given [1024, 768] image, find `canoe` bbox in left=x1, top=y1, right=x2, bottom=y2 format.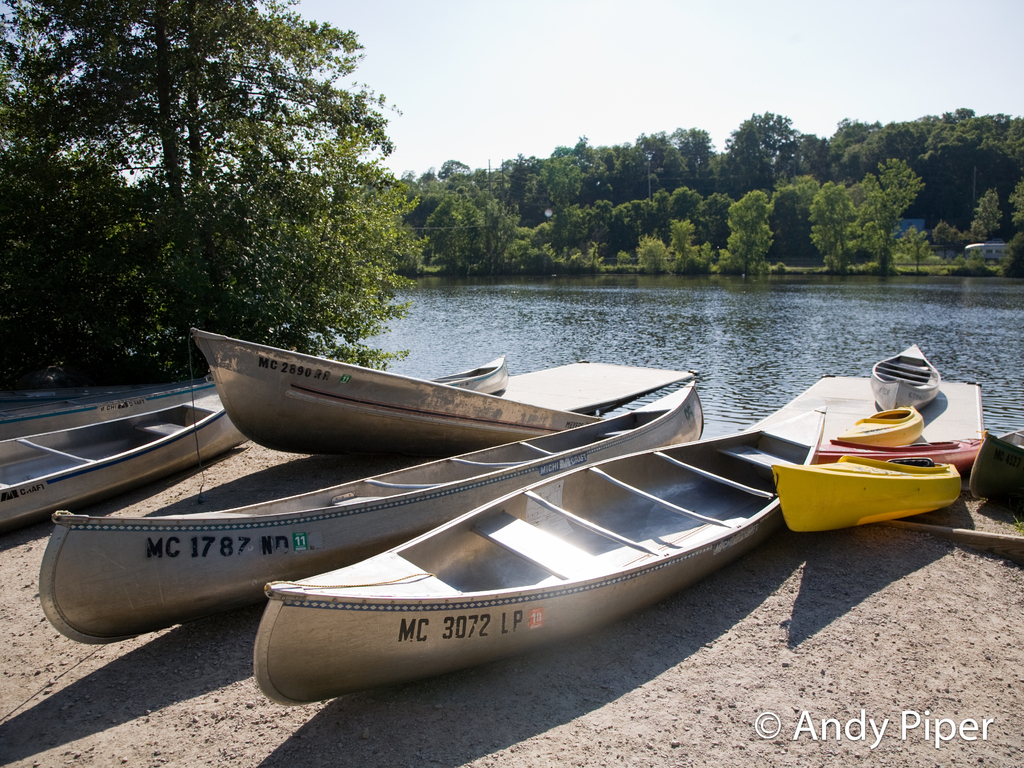
left=194, top=330, right=602, bottom=461.
